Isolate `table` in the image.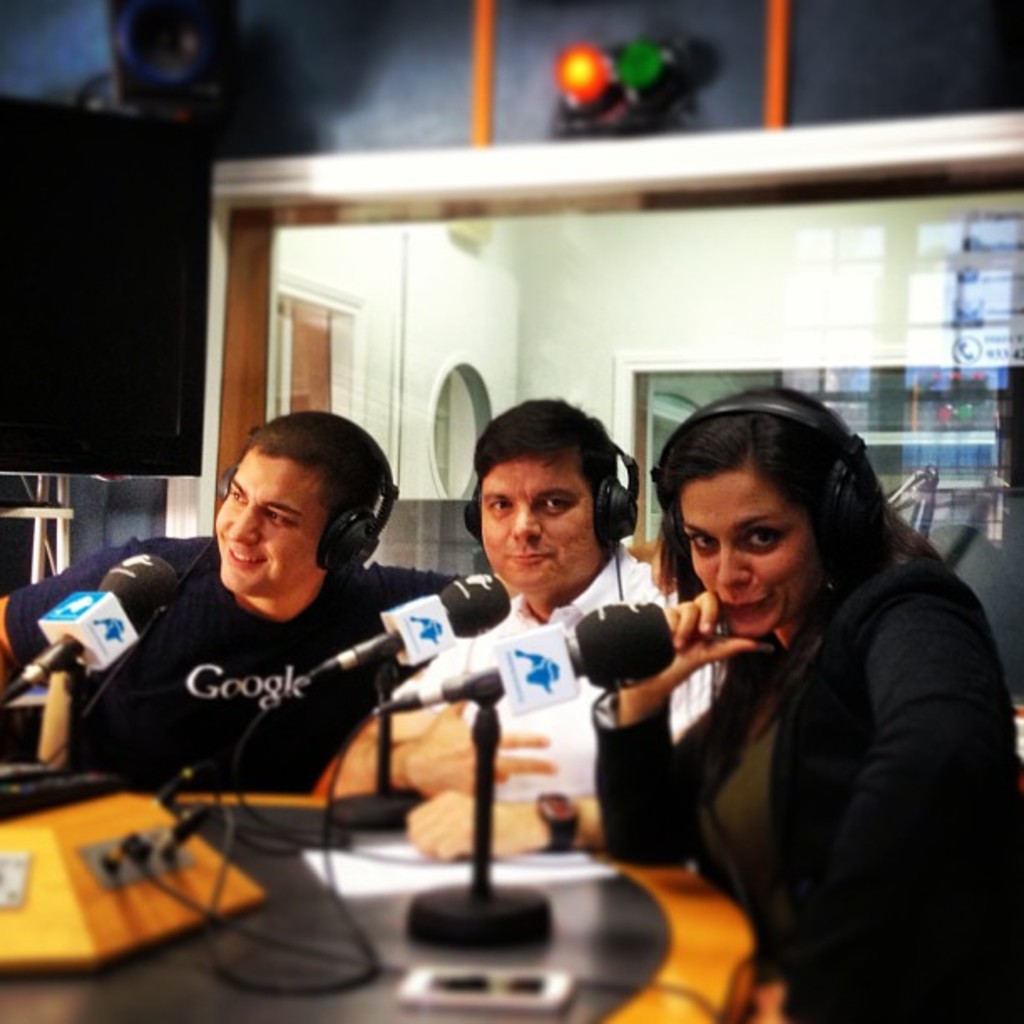
Isolated region: (0, 790, 765, 1022).
